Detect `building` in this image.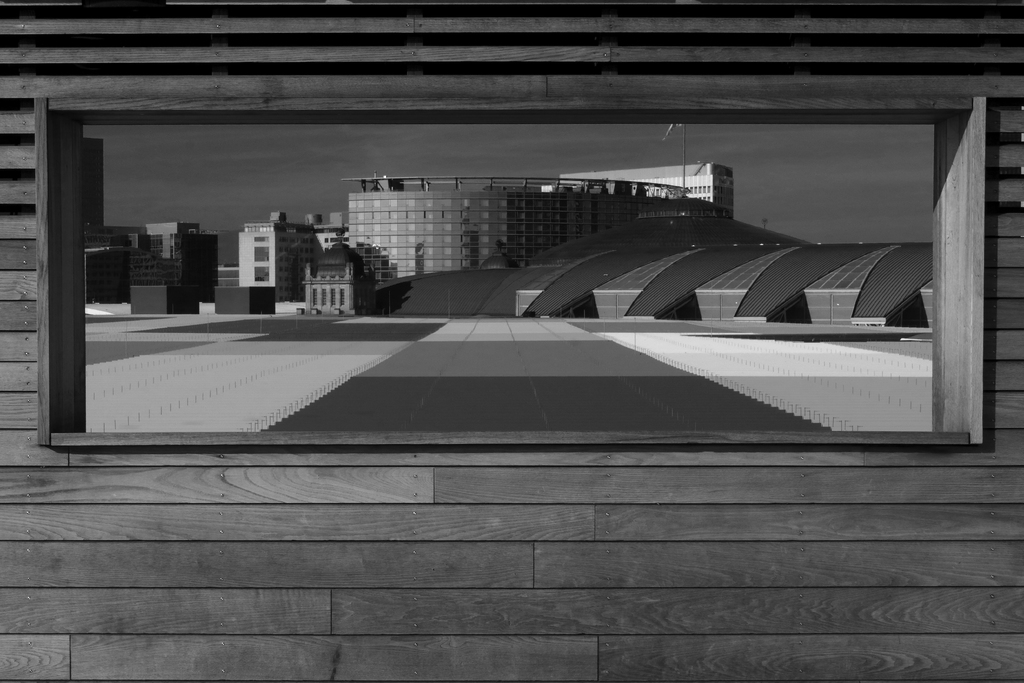
Detection: [340, 177, 684, 277].
